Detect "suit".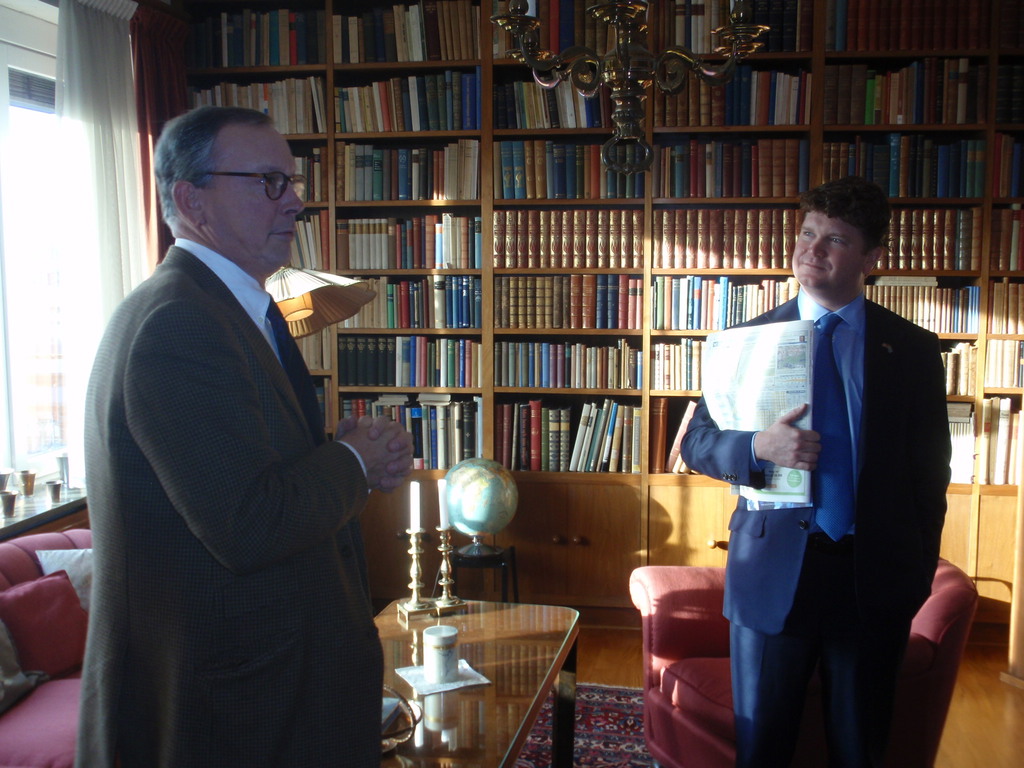
Detected at {"left": 92, "top": 70, "right": 394, "bottom": 766}.
